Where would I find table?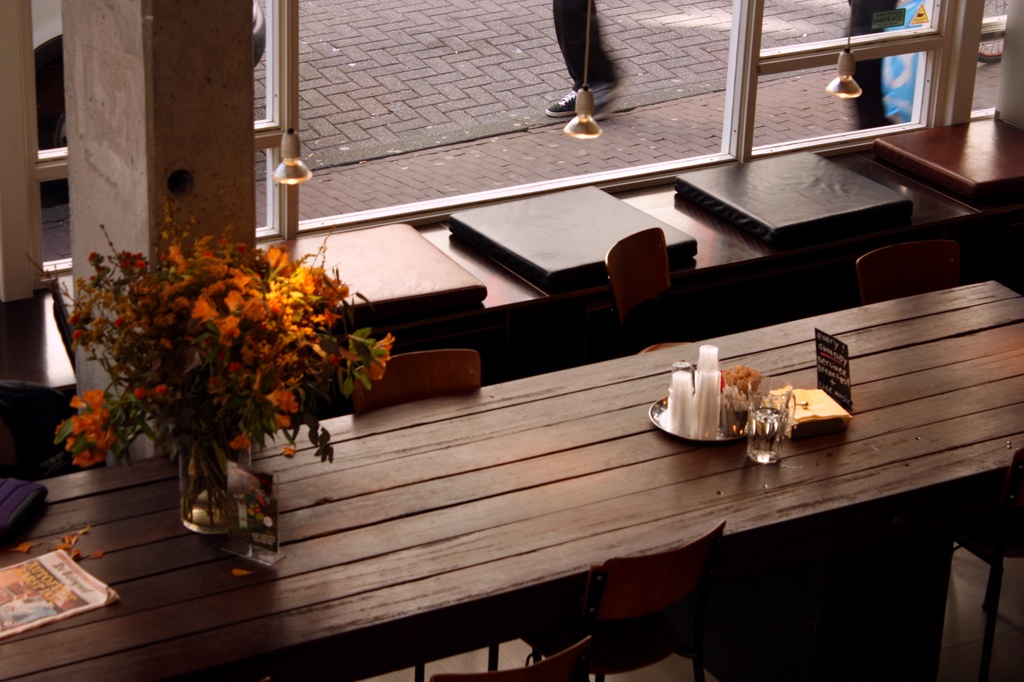
At <region>0, 273, 1021, 681</region>.
